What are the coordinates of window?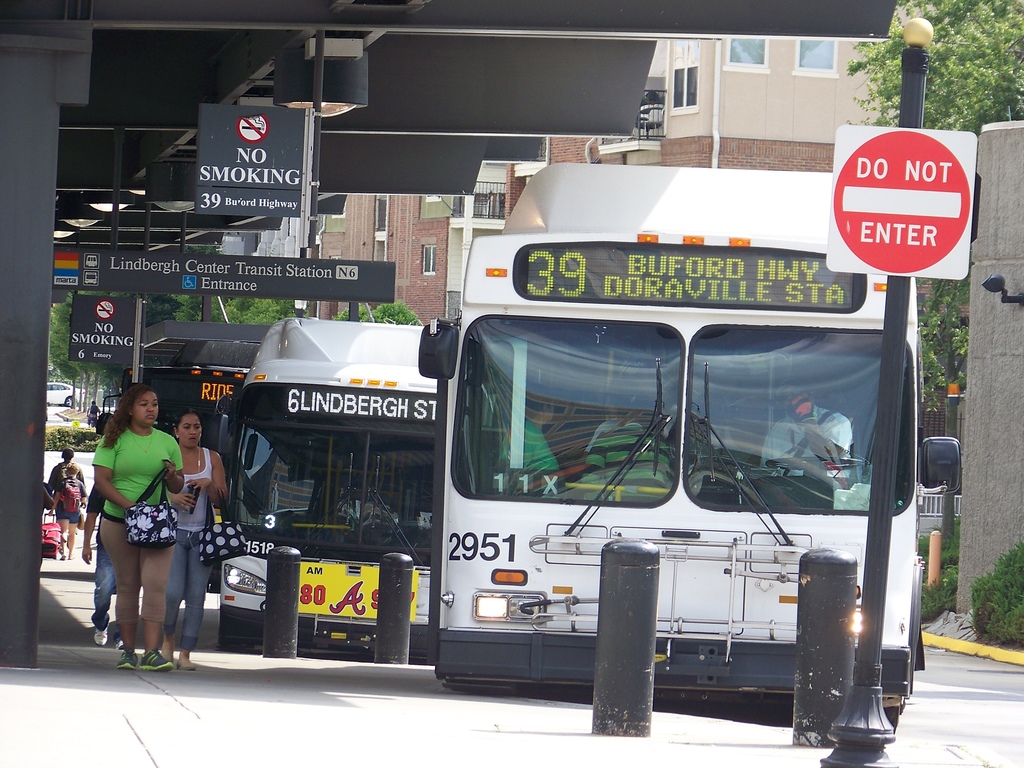
l=724, t=36, r=769, b=69.
